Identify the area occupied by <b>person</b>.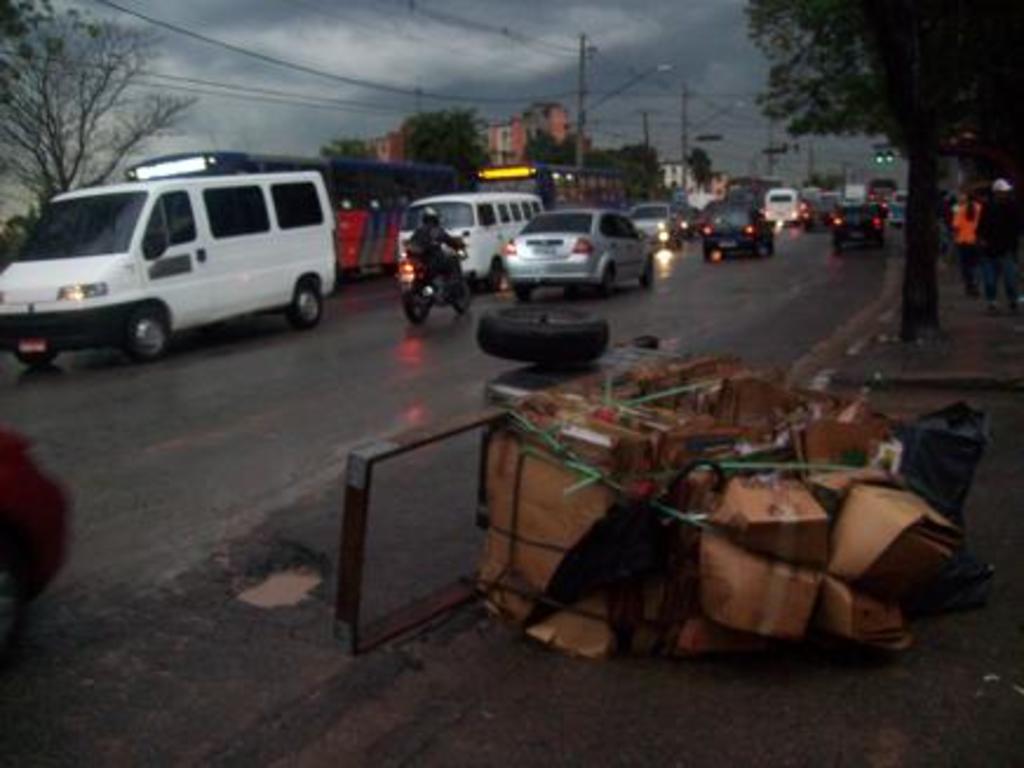
Area: box(949, 188, 979, 287).
